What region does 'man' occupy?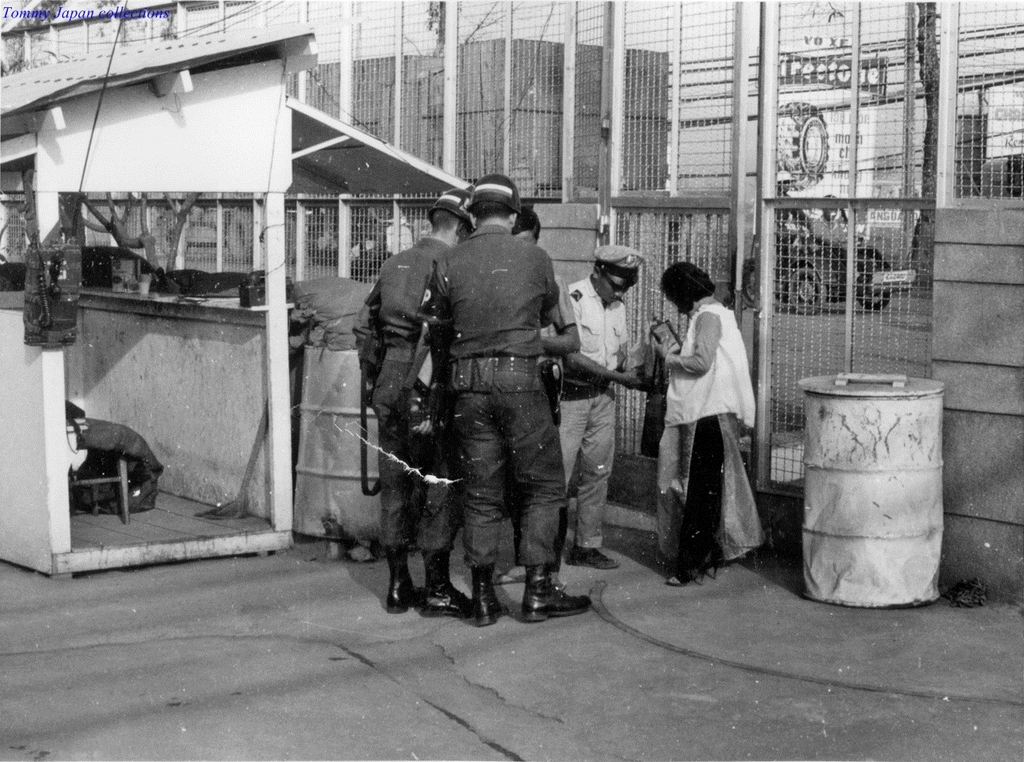
[left=349, top=185, right=506, bottom=624].
